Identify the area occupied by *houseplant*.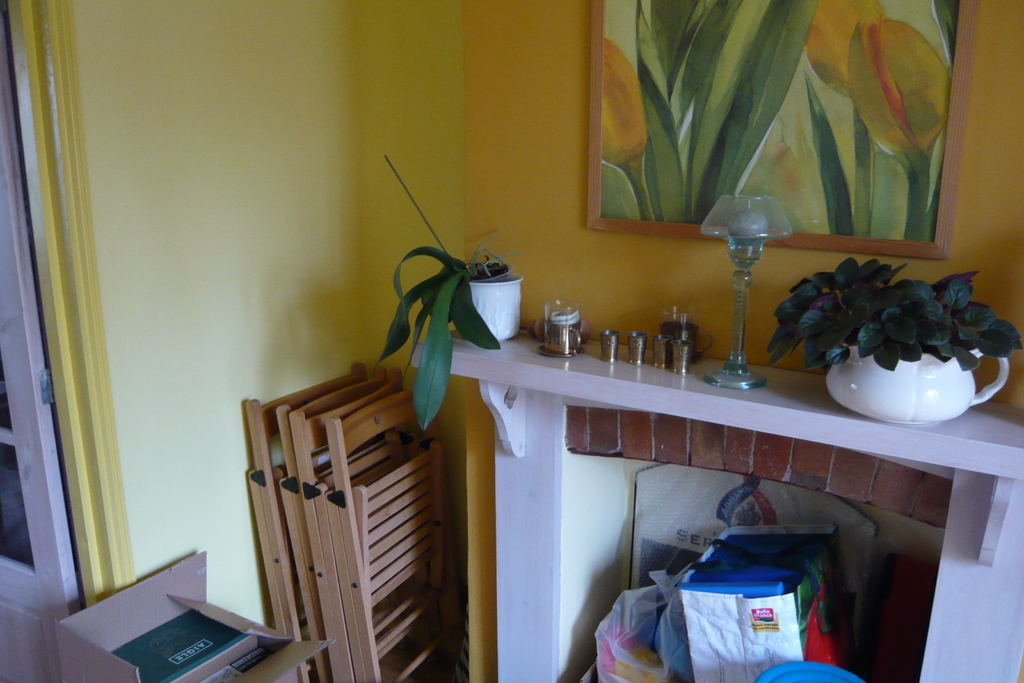
Area: bbox=[374, 158, 524, 439].
